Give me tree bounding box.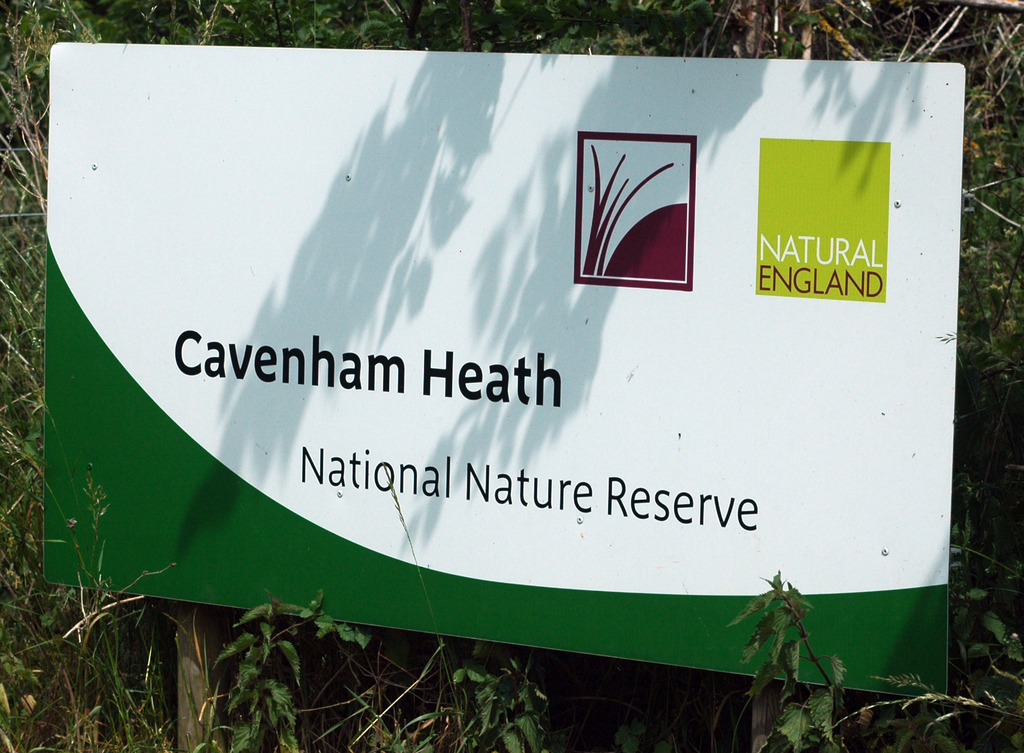
locate(0, 0, 1023, 752).
